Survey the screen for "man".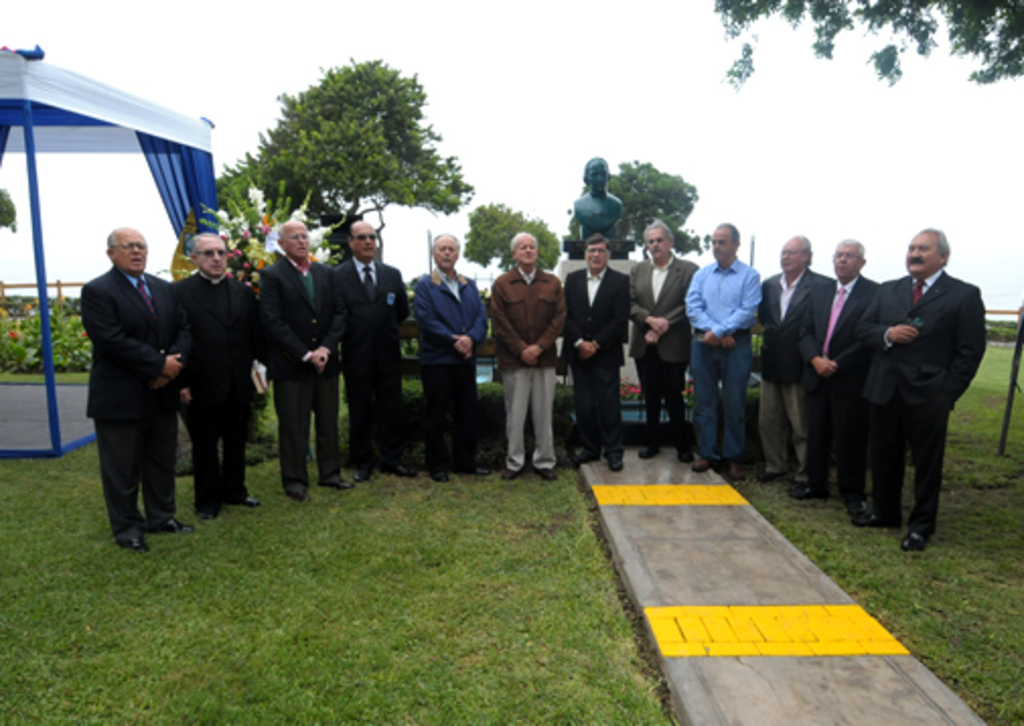
Survey found: BBox(260, 213, 339, 507).
